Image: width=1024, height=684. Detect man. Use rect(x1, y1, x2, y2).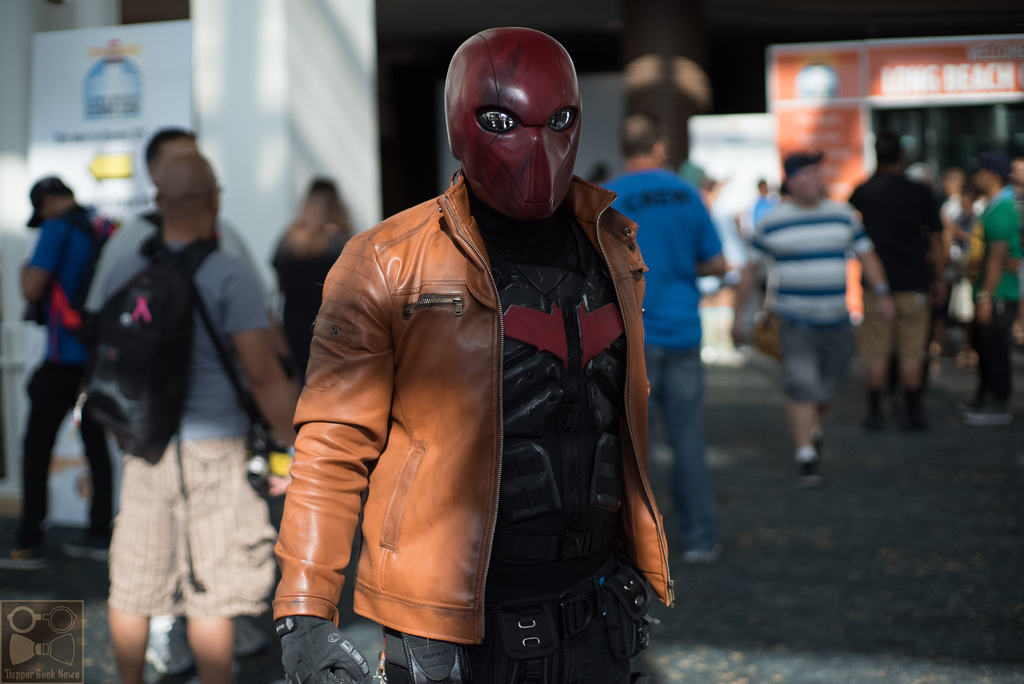
rect(225, 37, 735, 683).
